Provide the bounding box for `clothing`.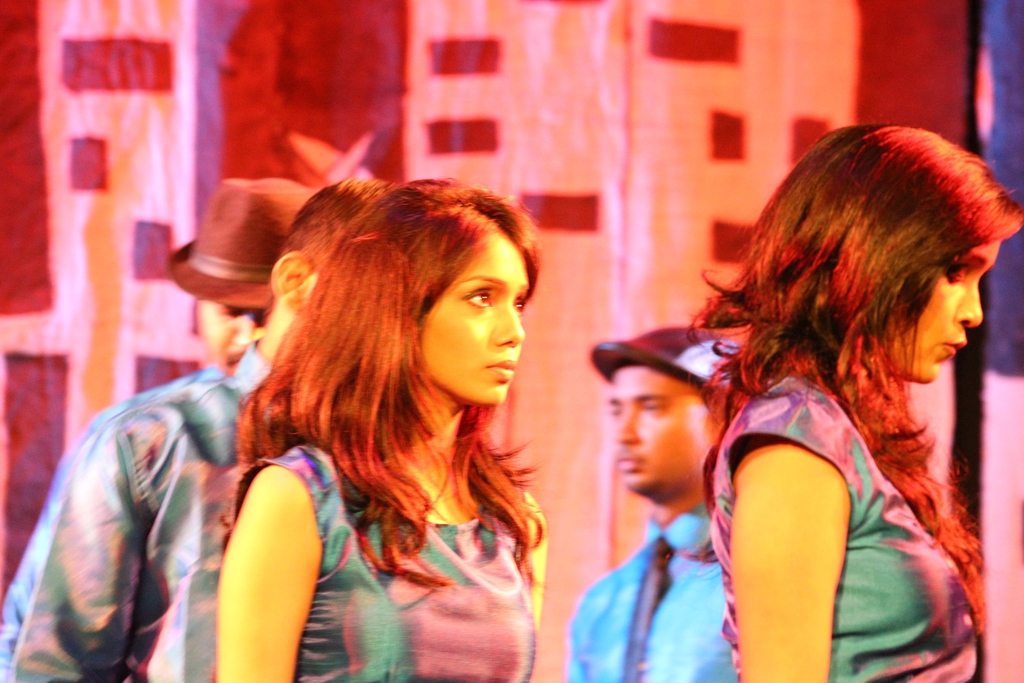
left=710, top=371, right=982, bottom=682.
